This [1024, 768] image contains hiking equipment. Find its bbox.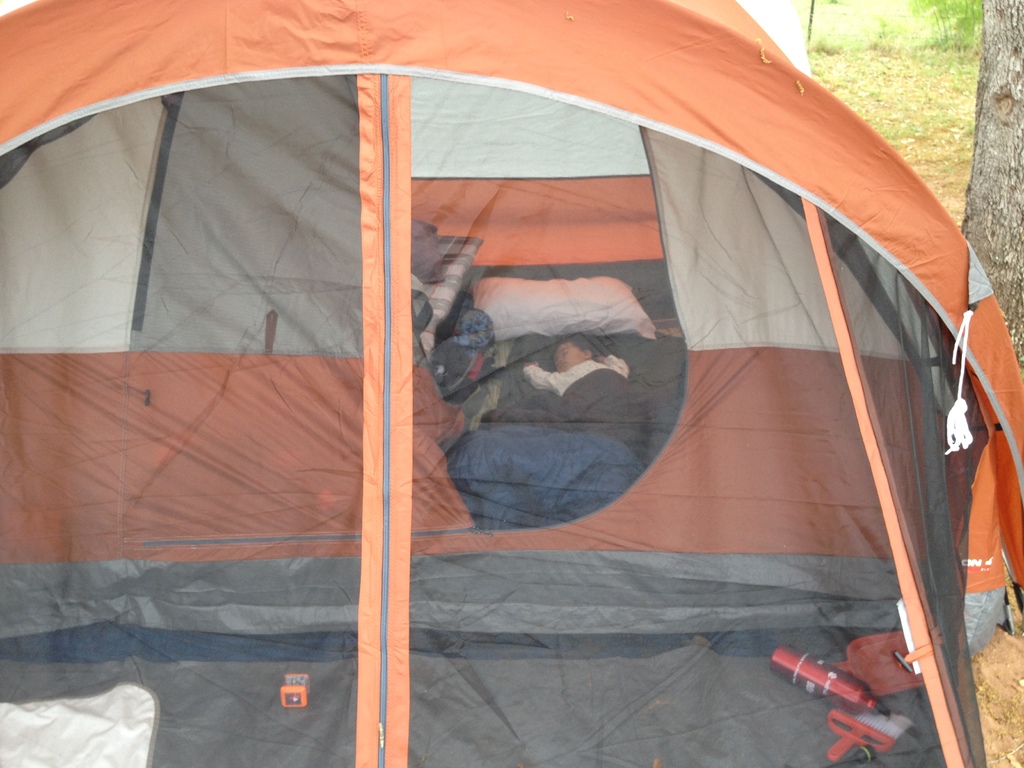
(0,0,1023,767).
